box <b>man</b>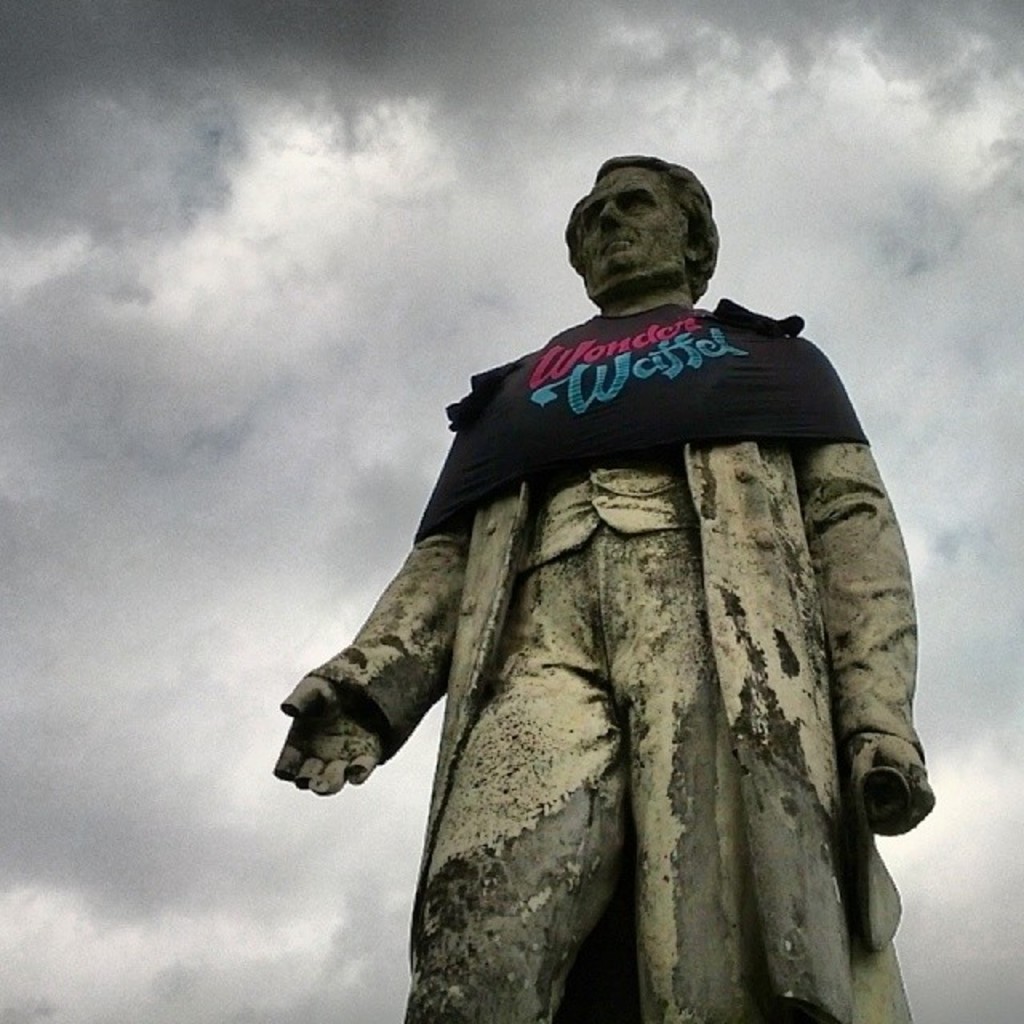
rect(262, 150, 934, 1022)
